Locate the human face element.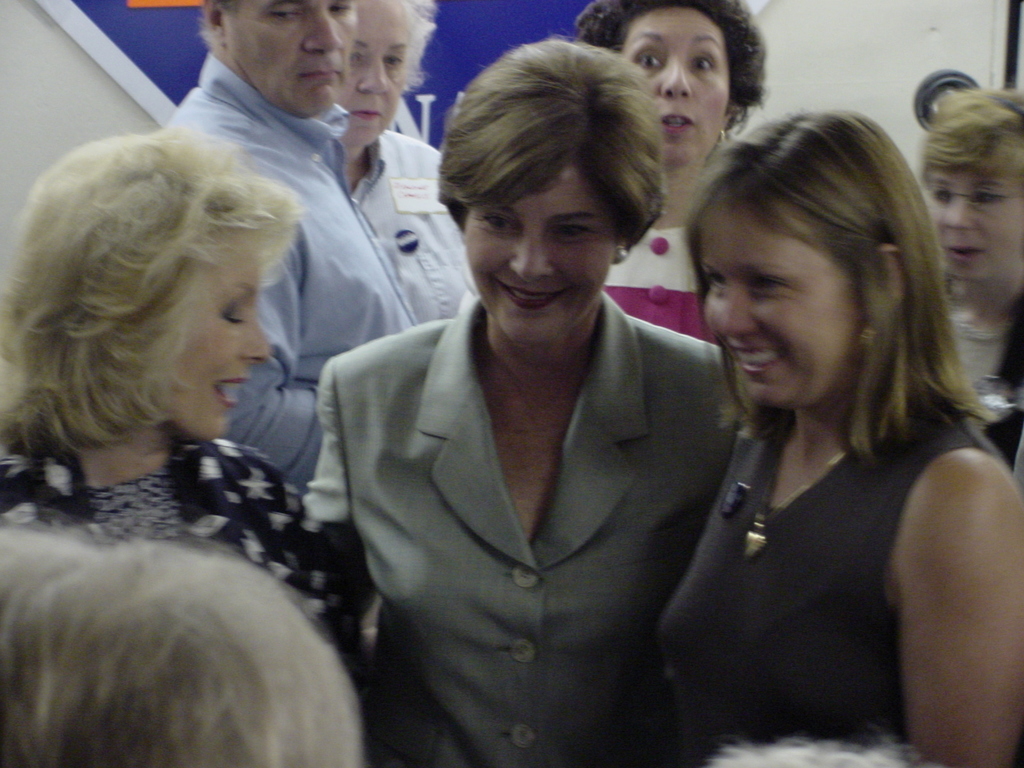
Element bbox: bbox(927, 166, 1021, 282).
